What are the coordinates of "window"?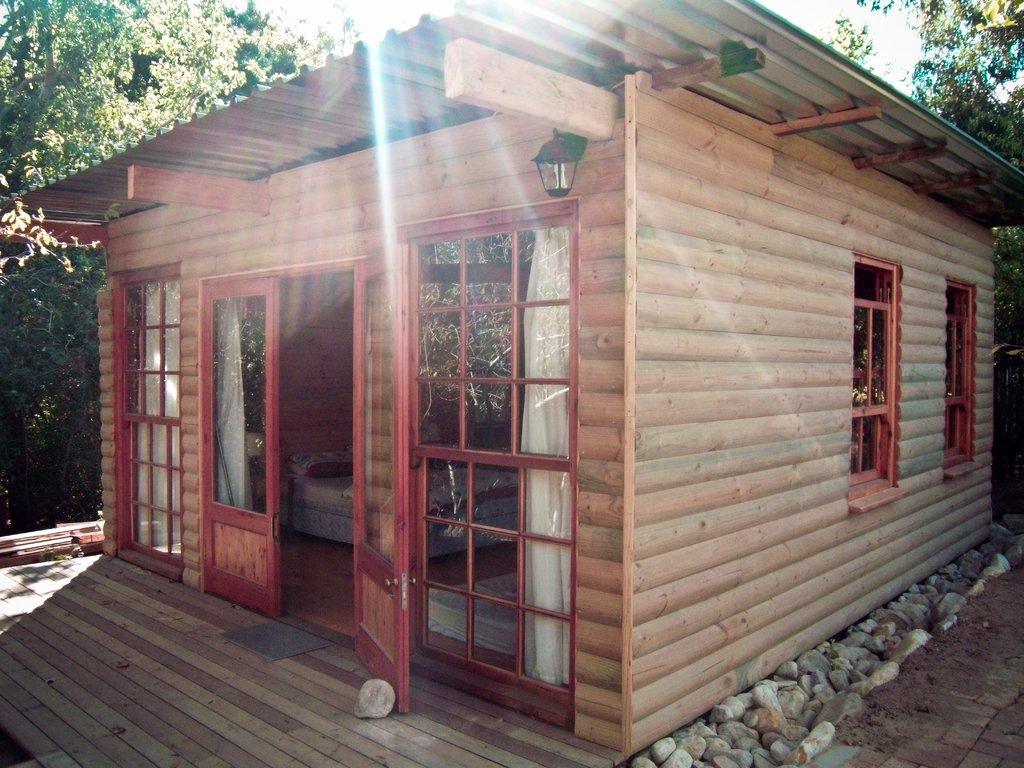
928 270 988 491.
